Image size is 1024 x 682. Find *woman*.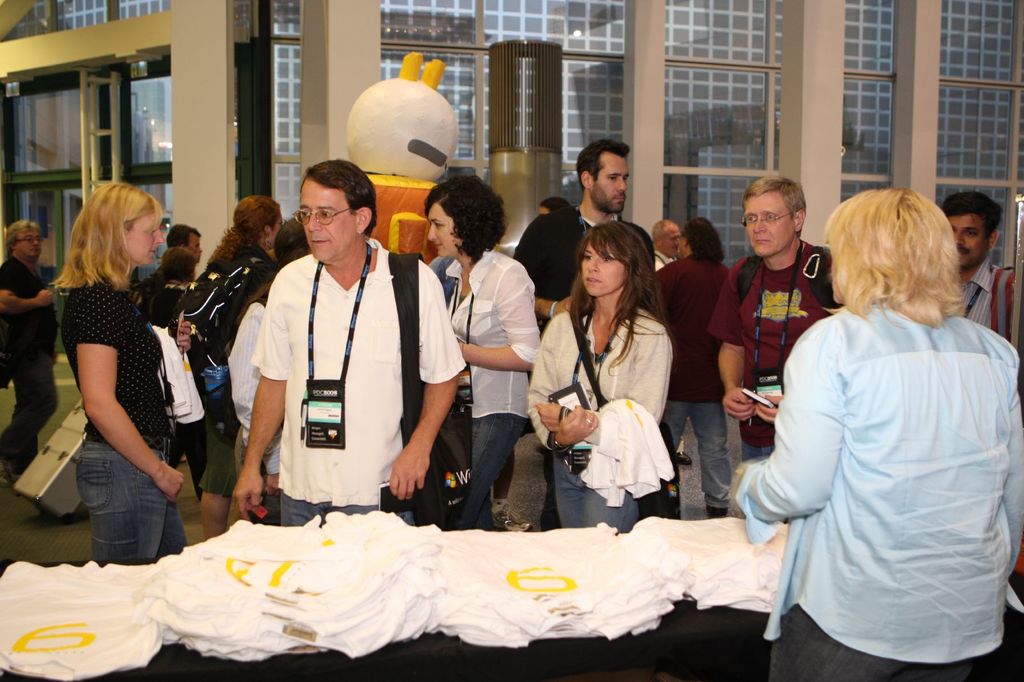
bbox(732, 186, 1023, 681).
